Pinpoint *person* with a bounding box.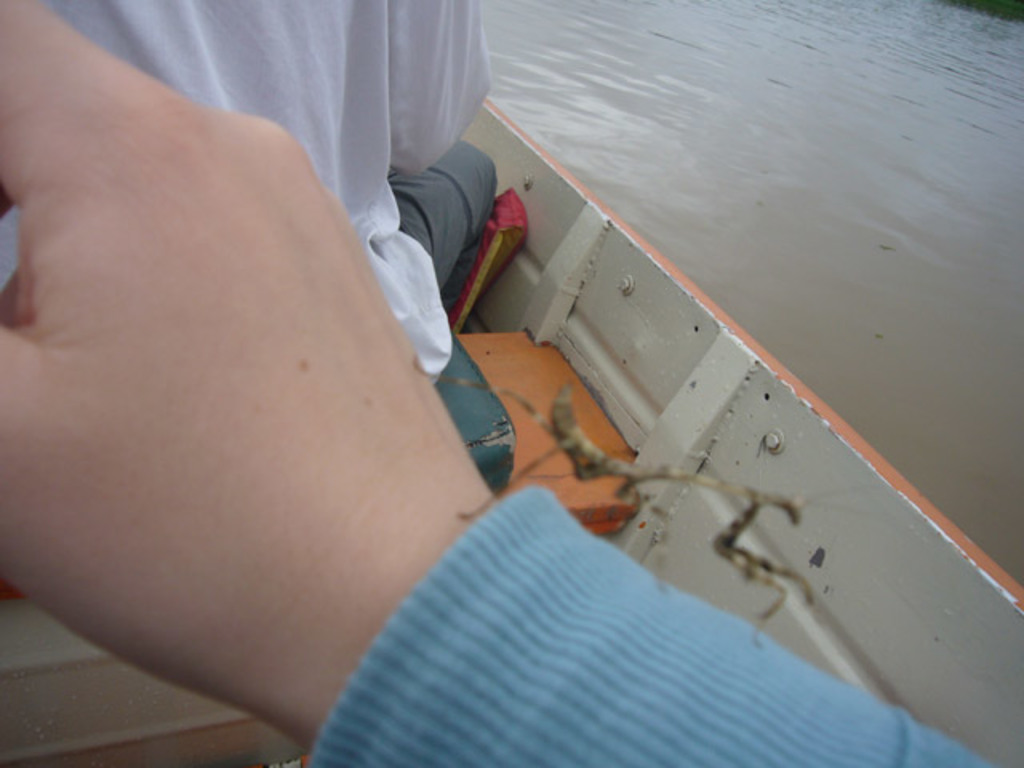
l=69, t=10, r=814, b=714.
